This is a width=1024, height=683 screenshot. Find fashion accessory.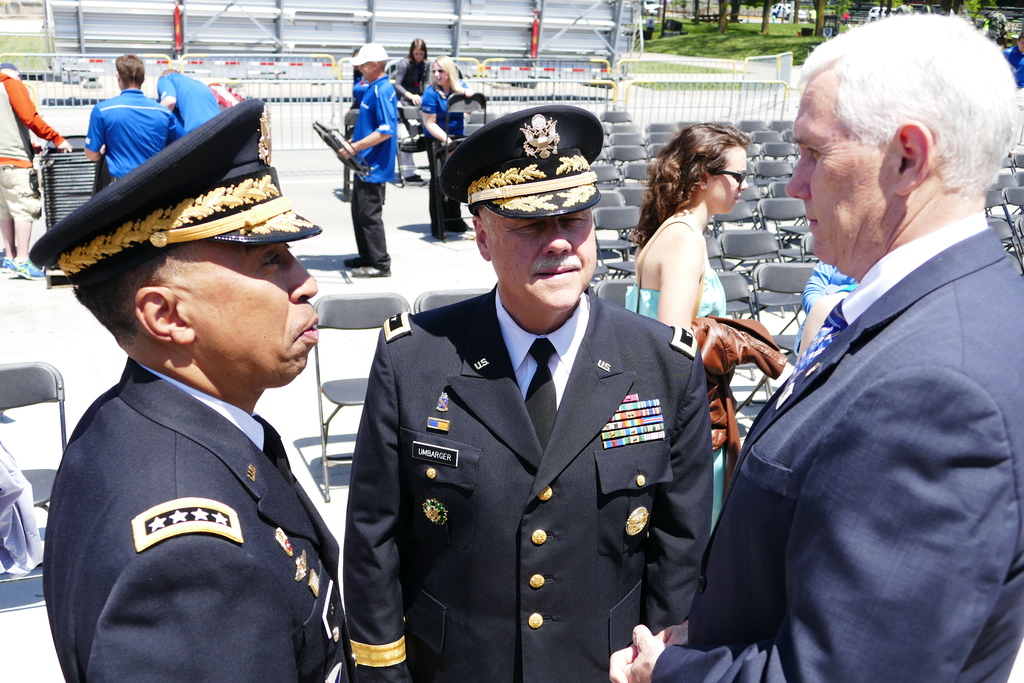
Bounding box: <box>7,257,45,279</box>.
